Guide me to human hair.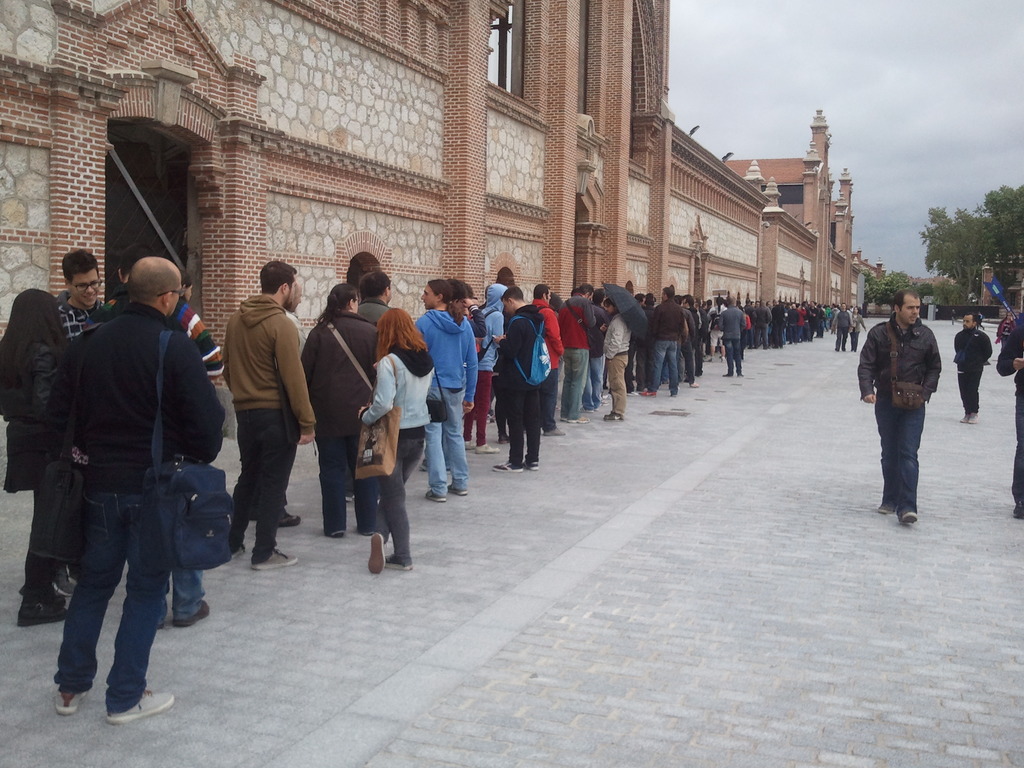
Guidance: {"left": 963, "top": 314, "right": 979, "bottom": 326}.
